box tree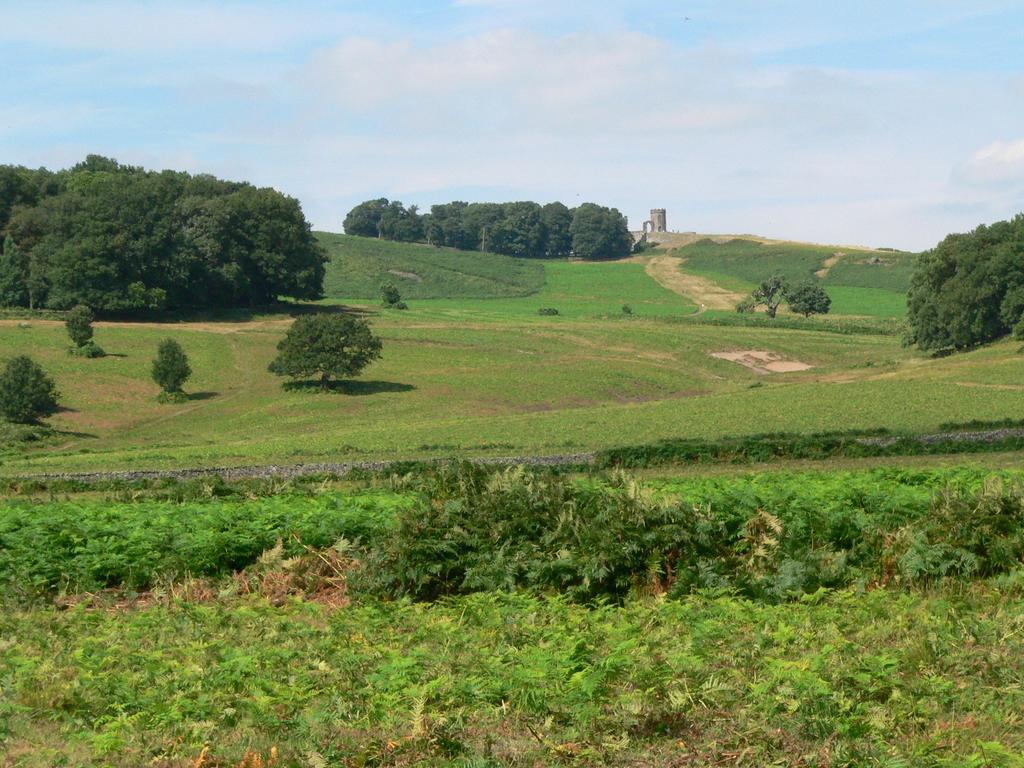
bbox=[150, 338, 194, 394]
